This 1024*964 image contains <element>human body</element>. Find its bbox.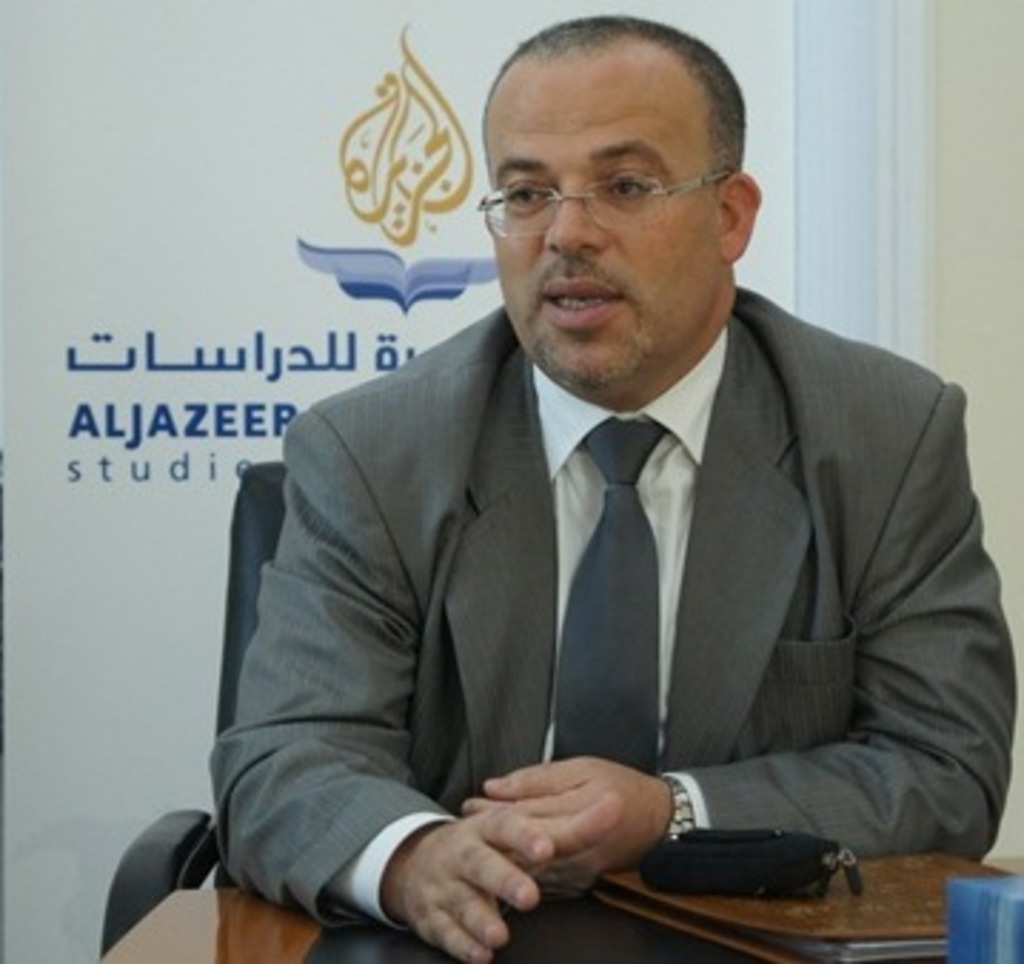
<region>208, 9, 1023, 955</region>.
